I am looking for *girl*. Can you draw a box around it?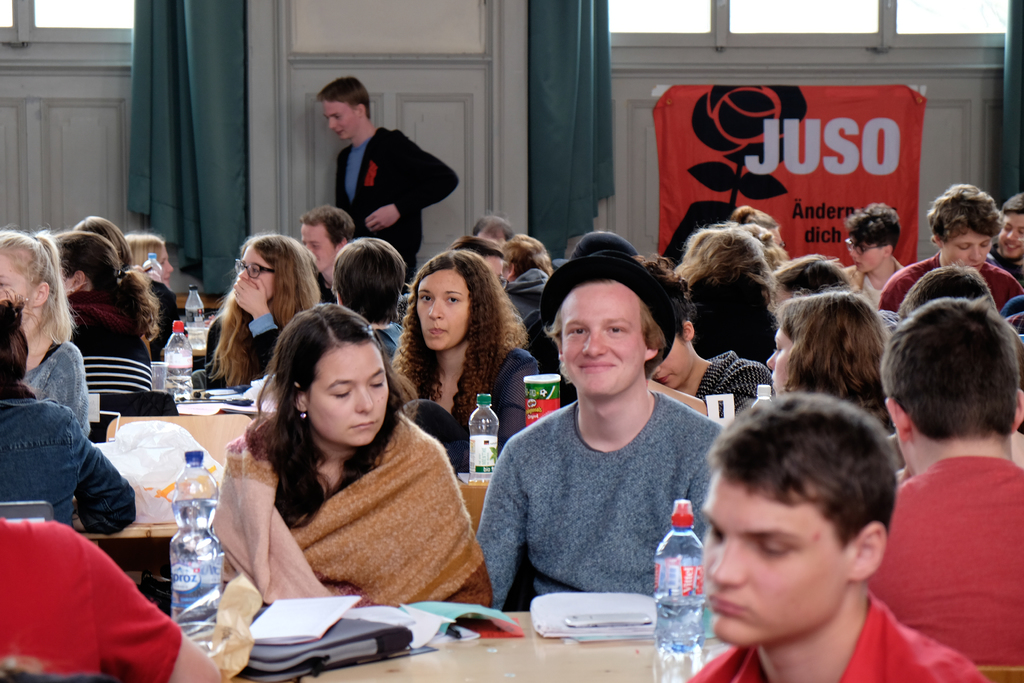
Sure, the bounding box is (673, 229, 787, 370).
